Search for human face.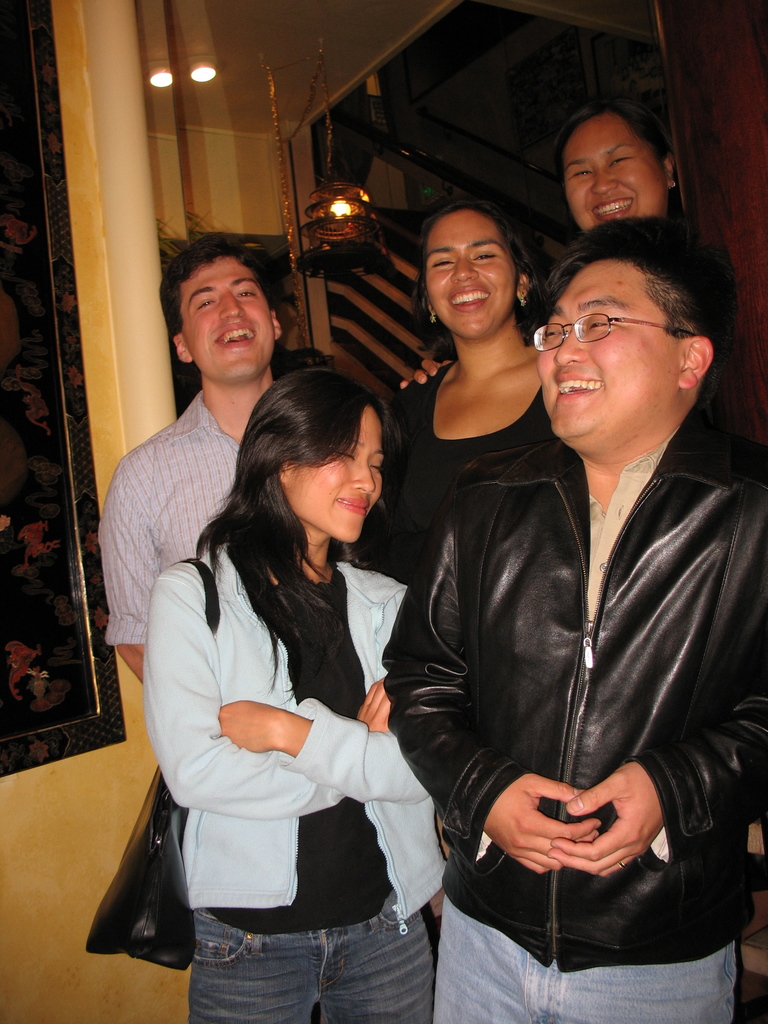
Found at (x1=558, y1=109, x2=670, y2=232).
